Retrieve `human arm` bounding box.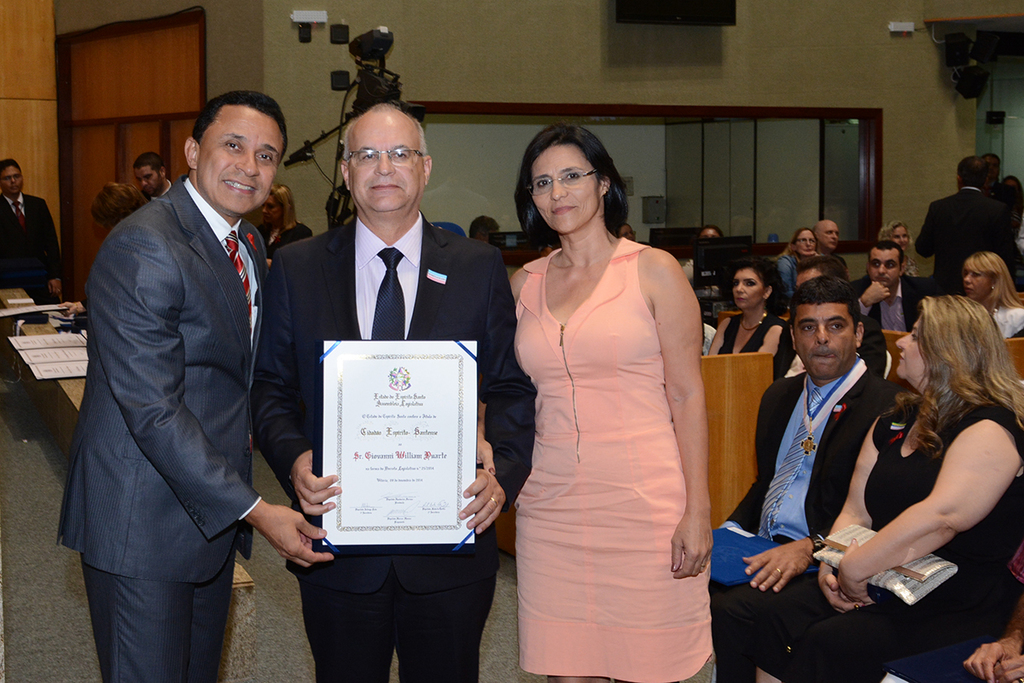
Bounding box: x1=992 y1=657 x2=1019 y2=682.
